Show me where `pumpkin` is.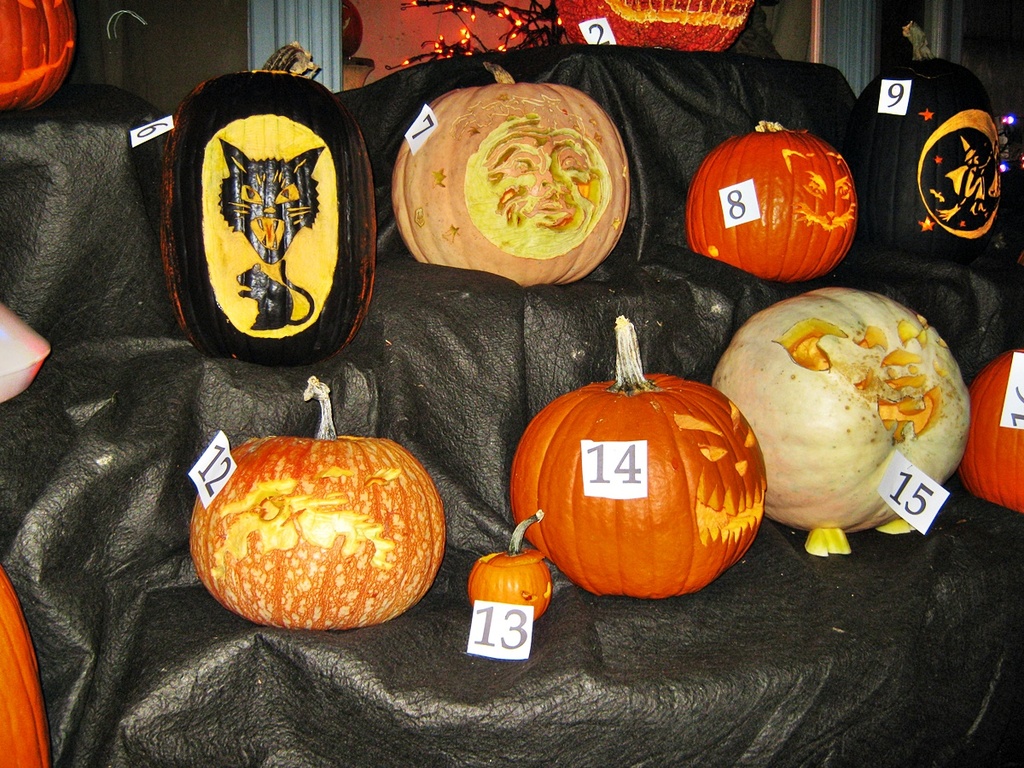
`pumpkin` is at (left=165, top=38, right=375, bottom=383).
